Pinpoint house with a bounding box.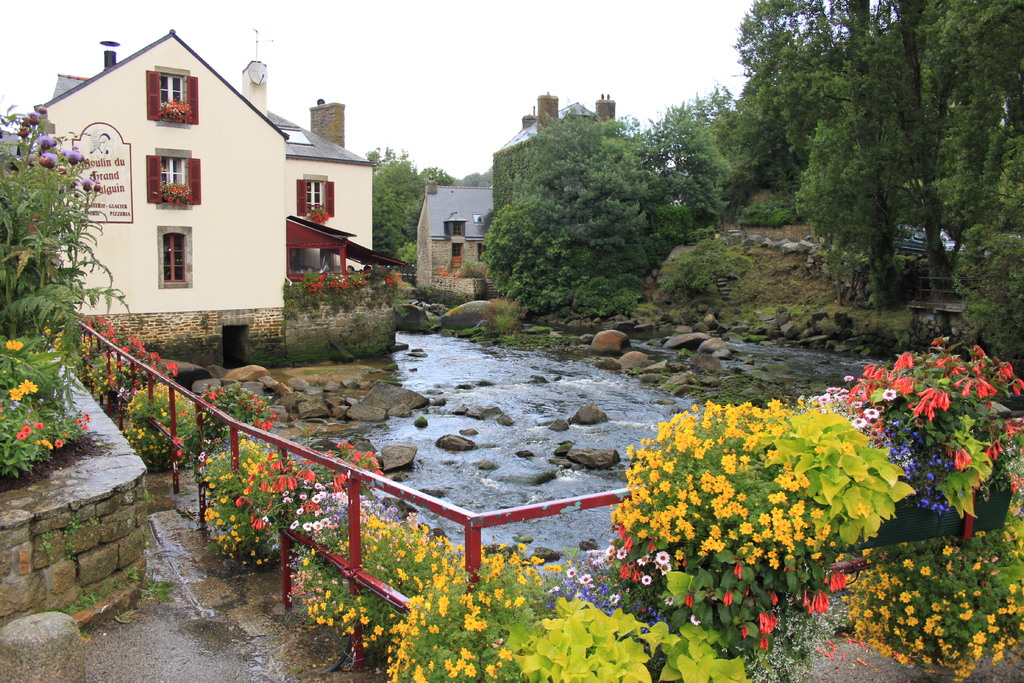
bbox=(20, 26, 381, 365).
